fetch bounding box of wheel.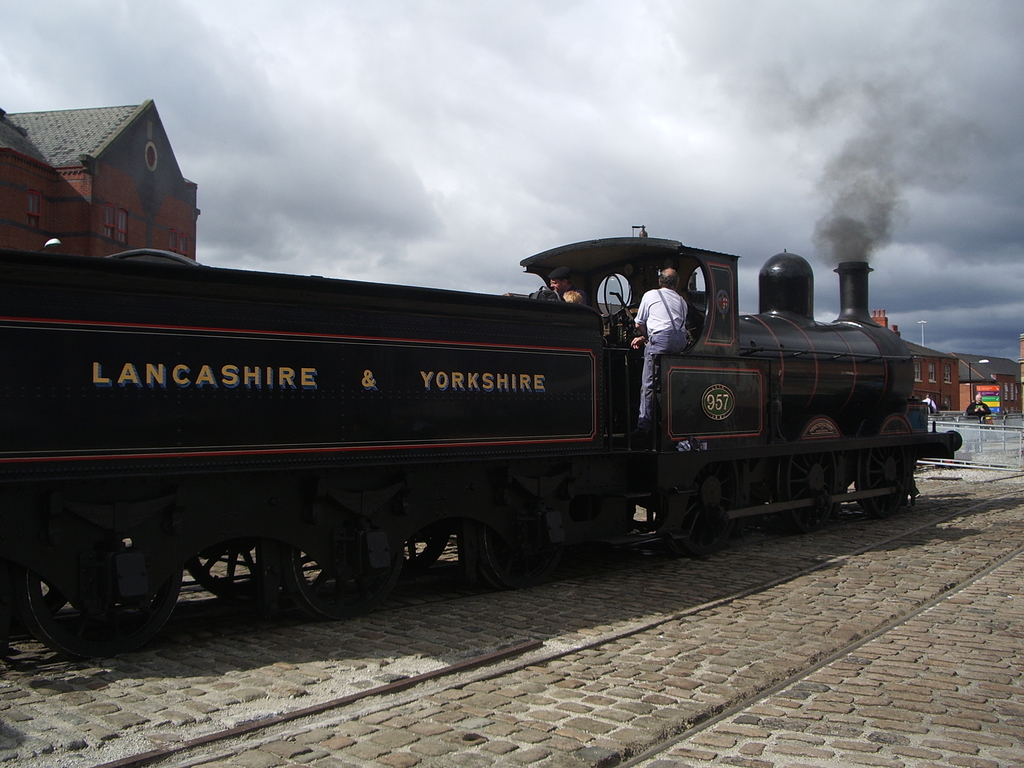
Bbox: x1=854 y1=439 x2=897 y2=512.
